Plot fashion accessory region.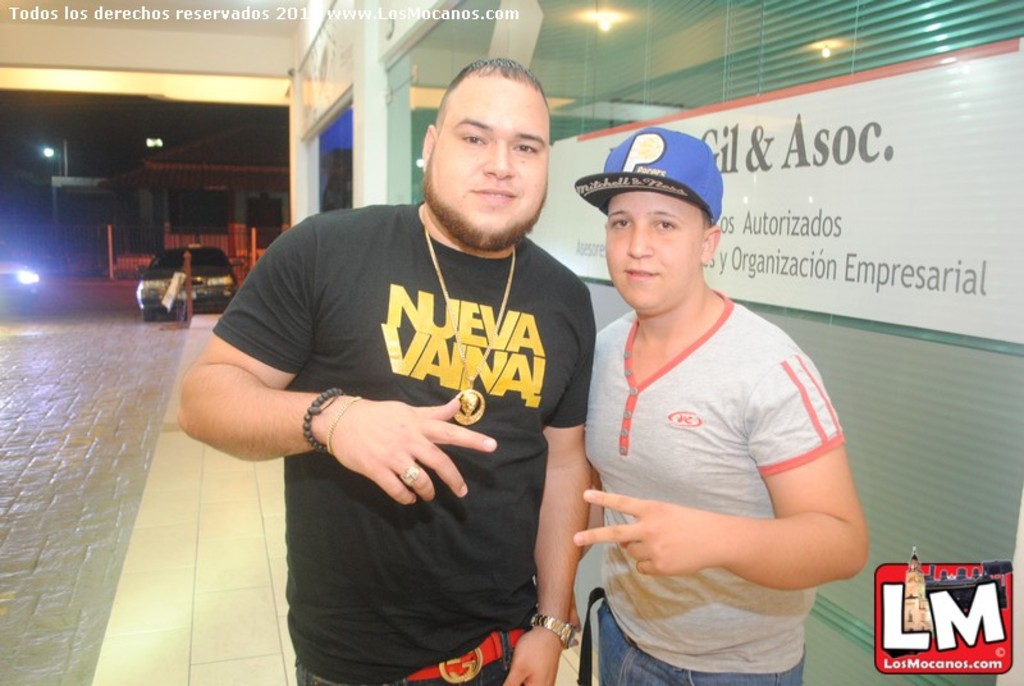
Plotted at bbox=(529, 616, 576, 642).
